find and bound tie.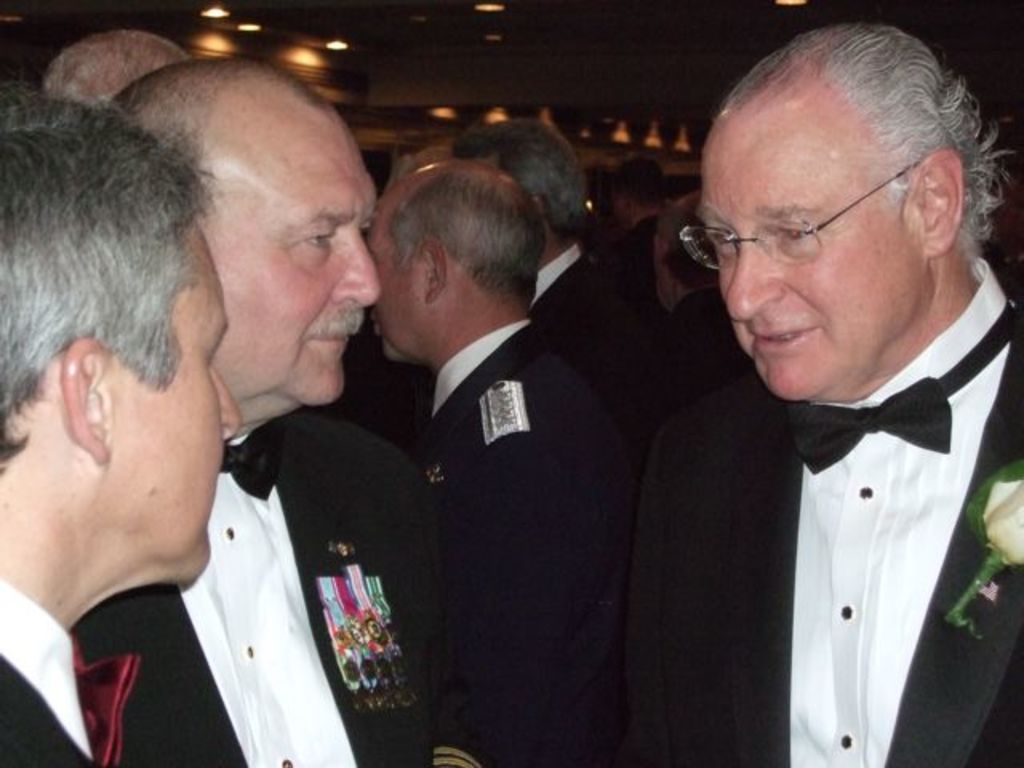
Bound: 218 413 294 507.
